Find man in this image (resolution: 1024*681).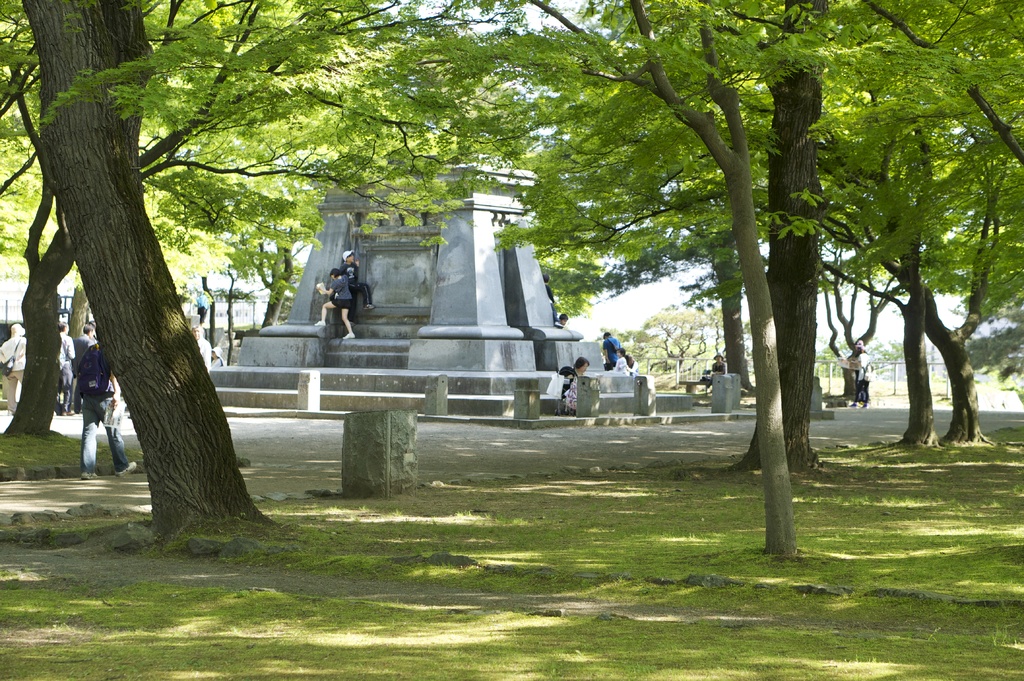
(left=0, top=321, right=27, bottom=418).
